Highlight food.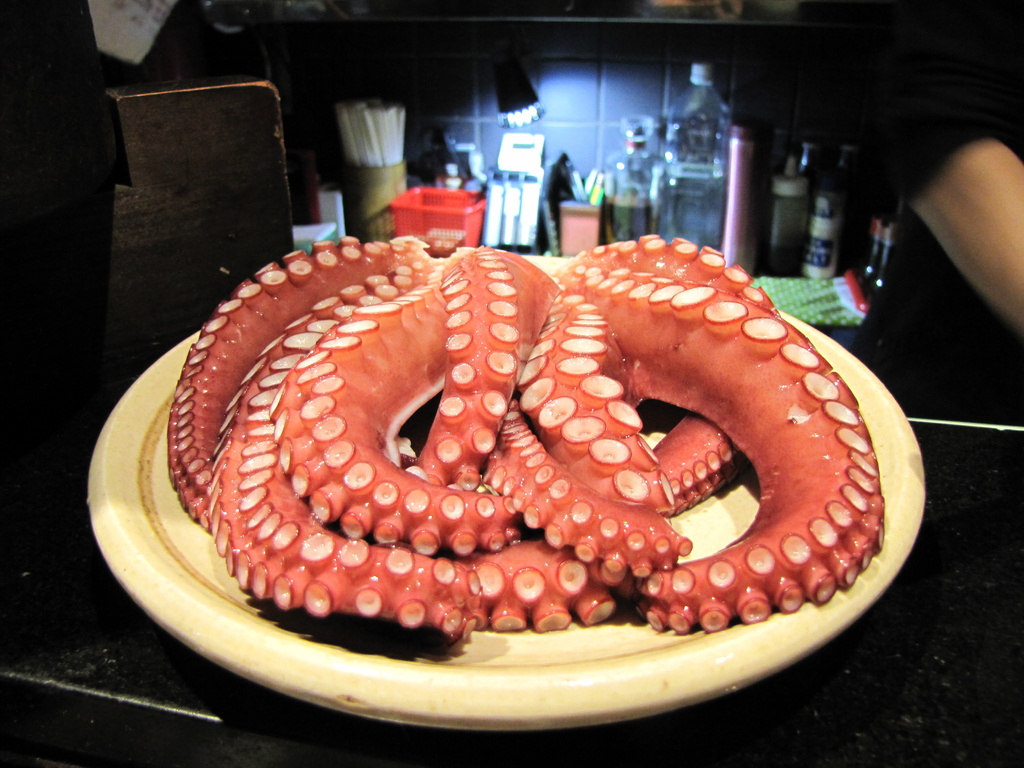
Highlighted region: (192, 232, 937, 699).
